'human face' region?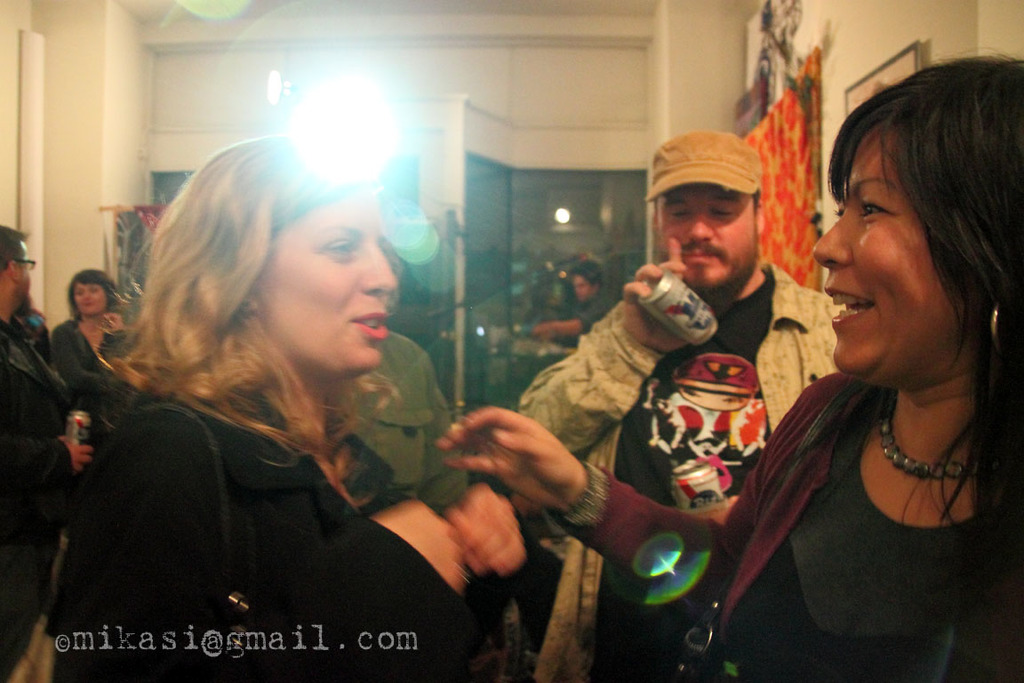
Rect(72, 279, 107, 320)
